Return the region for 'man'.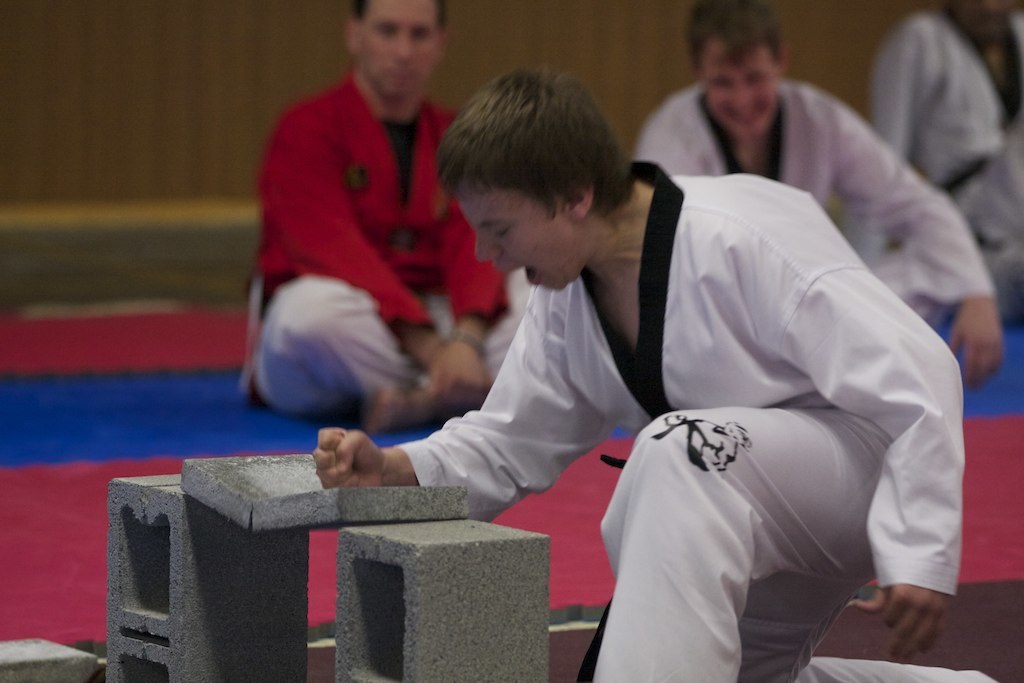
region(638, 0, 1007, 385).
